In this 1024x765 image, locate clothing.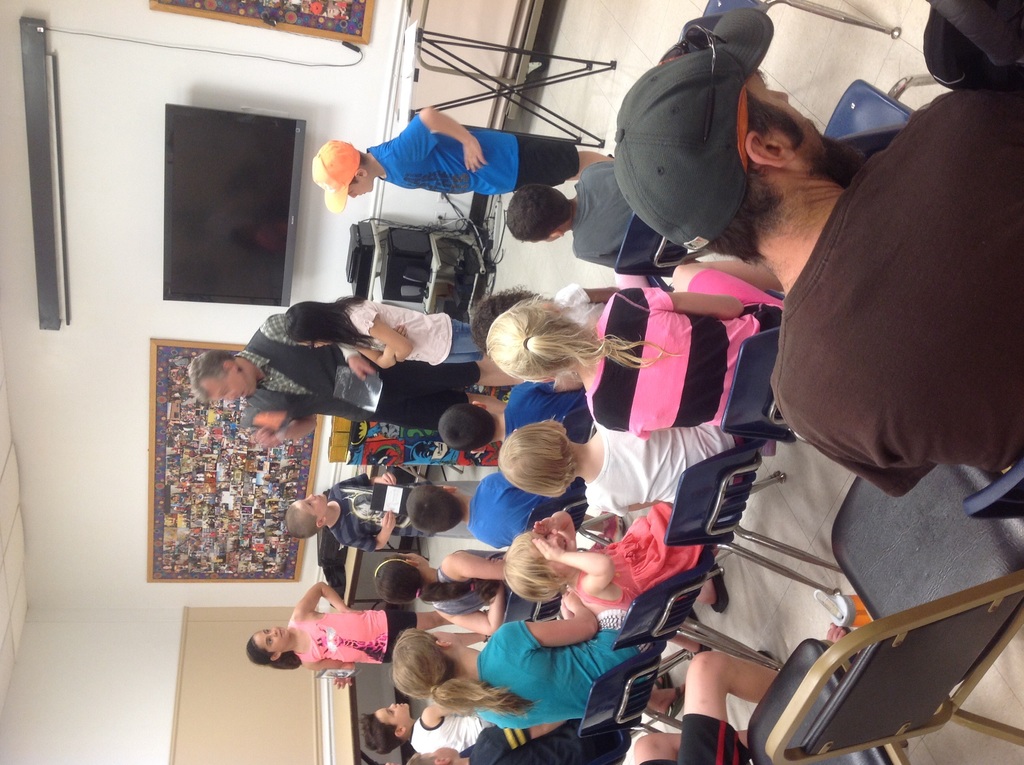
Bounding box: 338, 300, 488, 367.
